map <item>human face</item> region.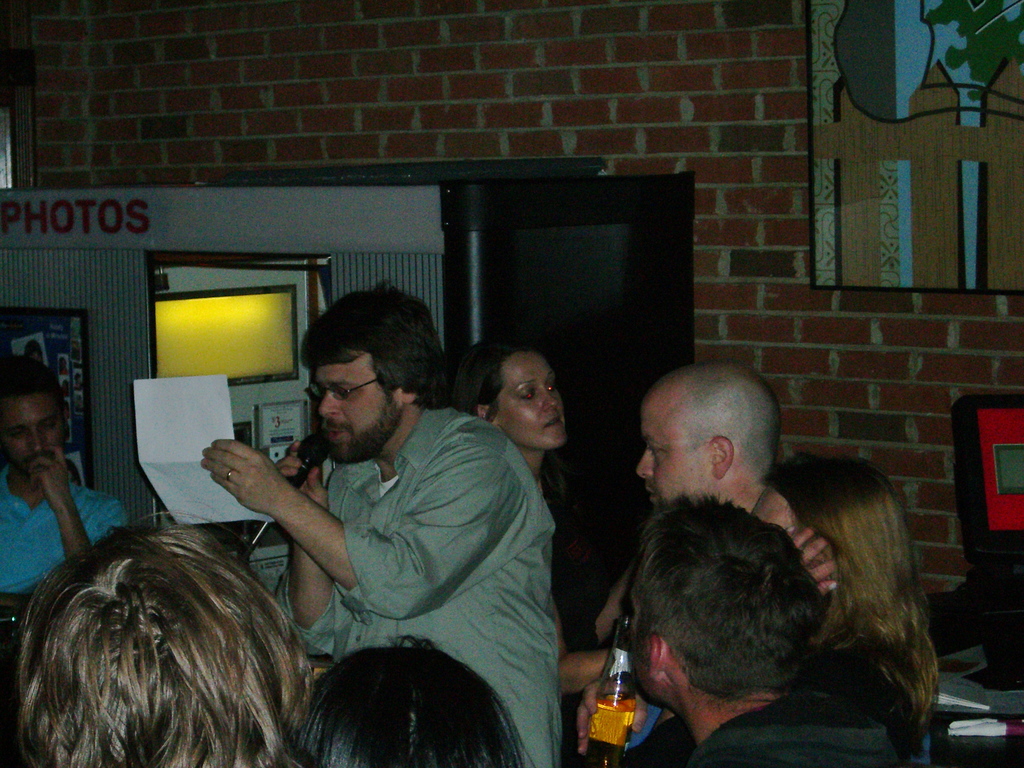
Mapped to x1=626 y1=563 x2=653 y2=704.
